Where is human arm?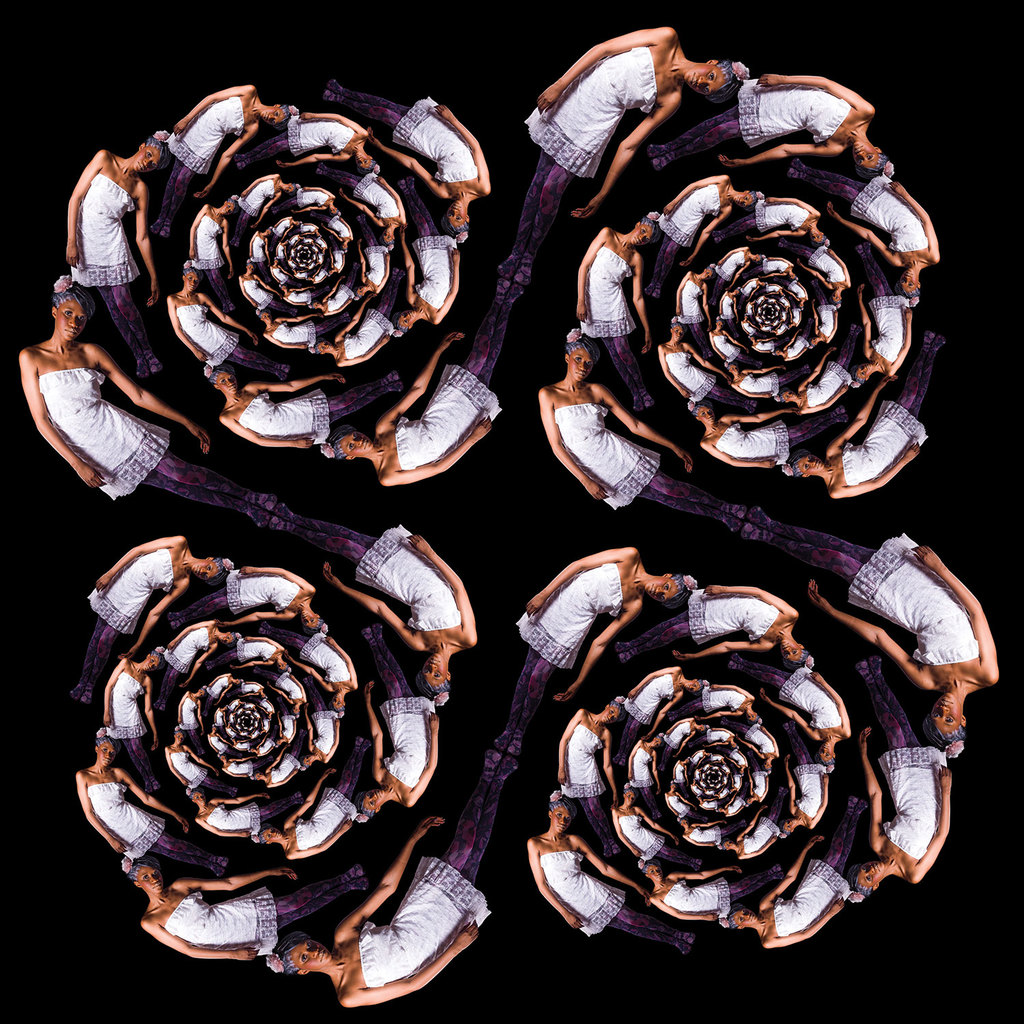
(x1=601, y1=387, x2=694, y2=474).
